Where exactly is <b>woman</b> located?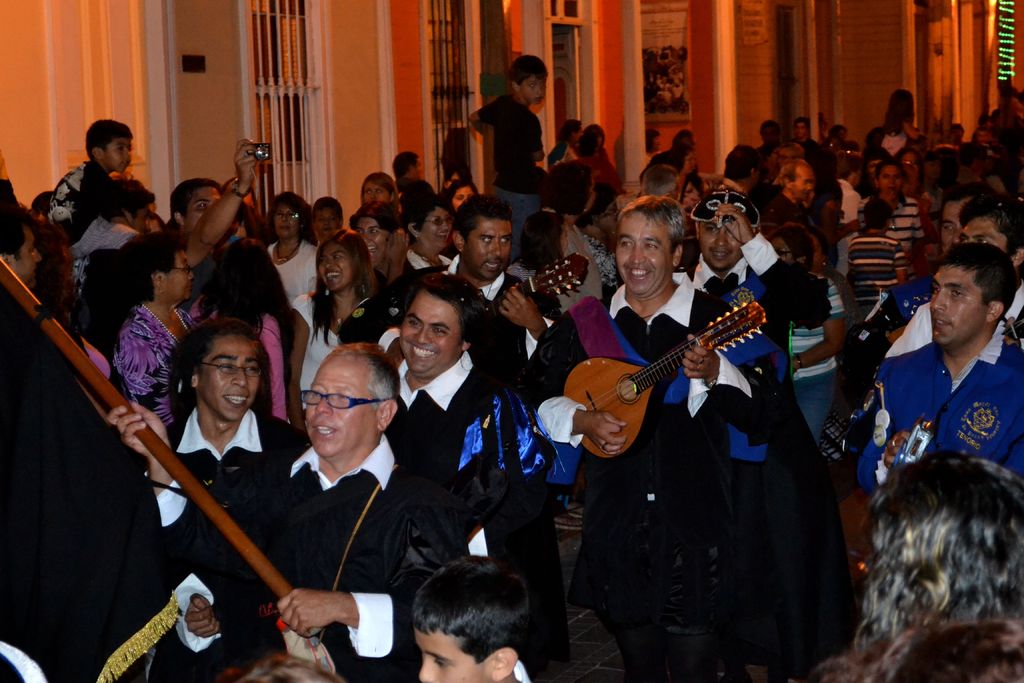
Its bounding box is detection(673, 147, 708, 227).
